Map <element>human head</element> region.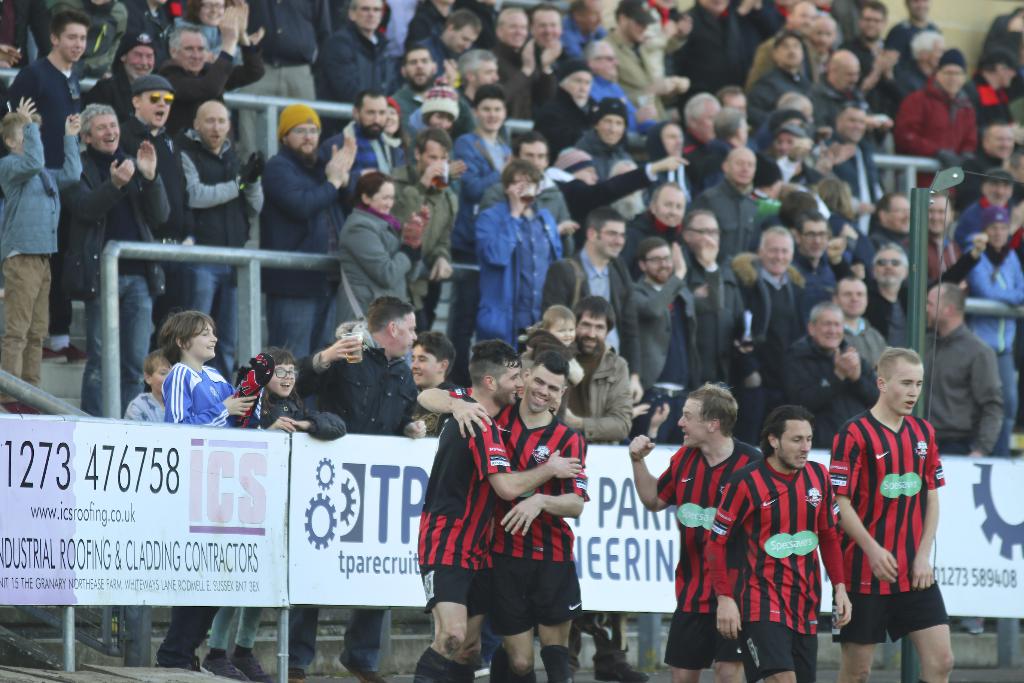
Mapped to pyautogui.locateOnScreen(512, 134, 548, 171).
